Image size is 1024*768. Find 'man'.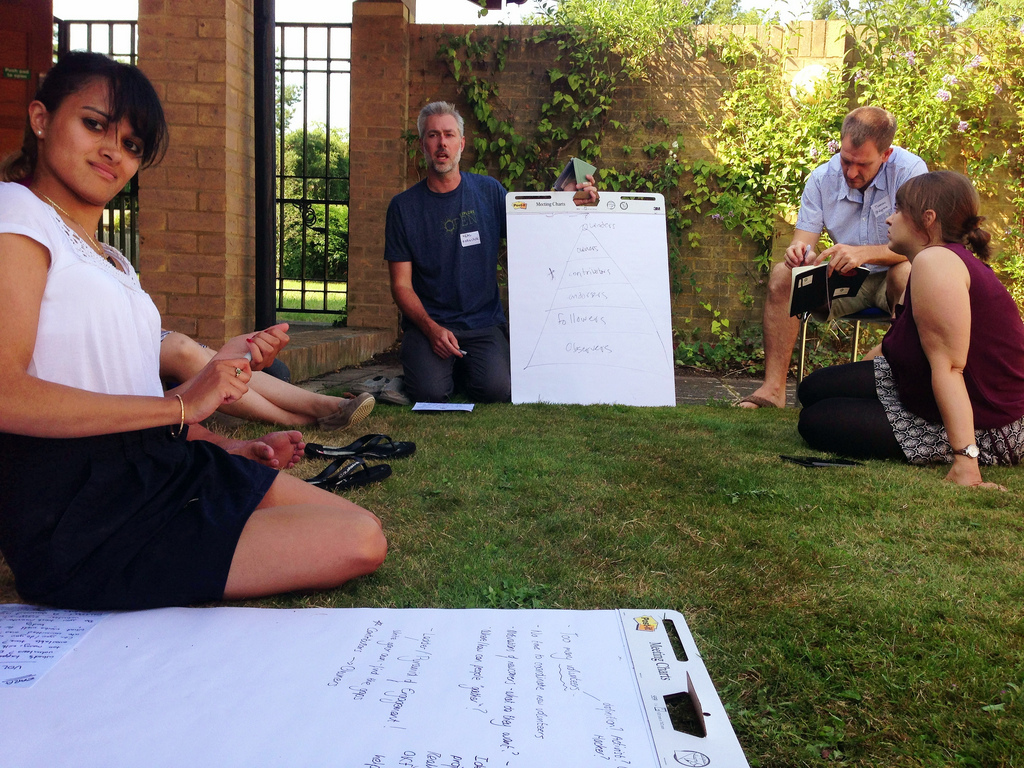
BBox(379, 99, 598, 404).
